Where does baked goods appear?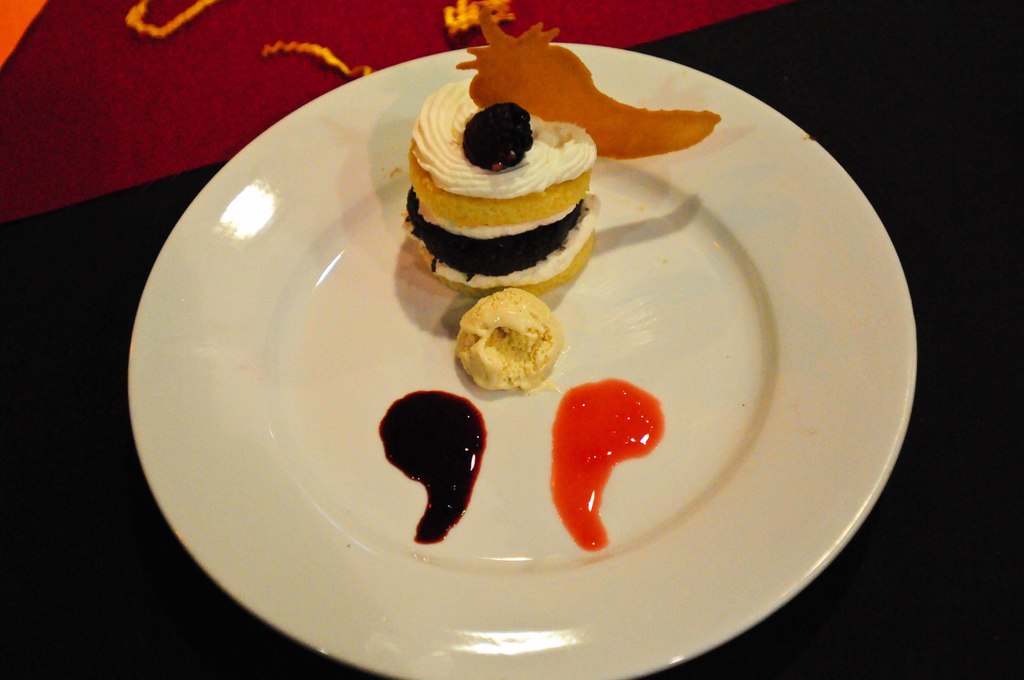
Appears at {"x1": 400, "y1": 72, "x2": 602, "y2": 302}.
